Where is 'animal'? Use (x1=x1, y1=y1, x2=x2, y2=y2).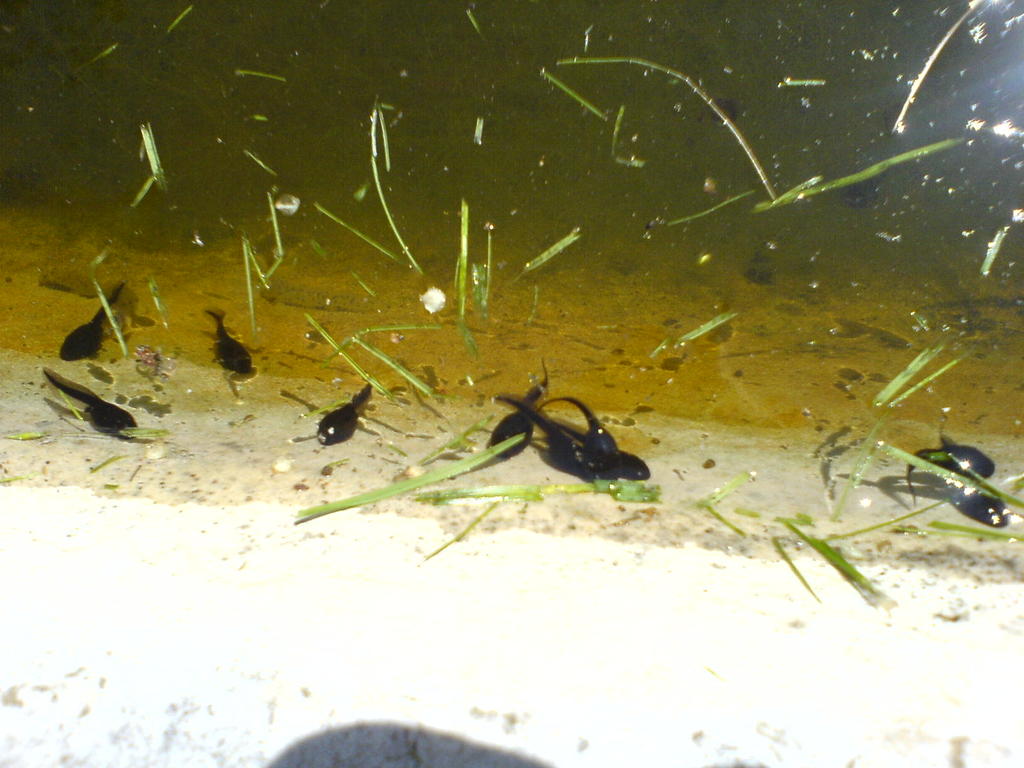
(x1=906, y1=442, x2=999, y2=477).
